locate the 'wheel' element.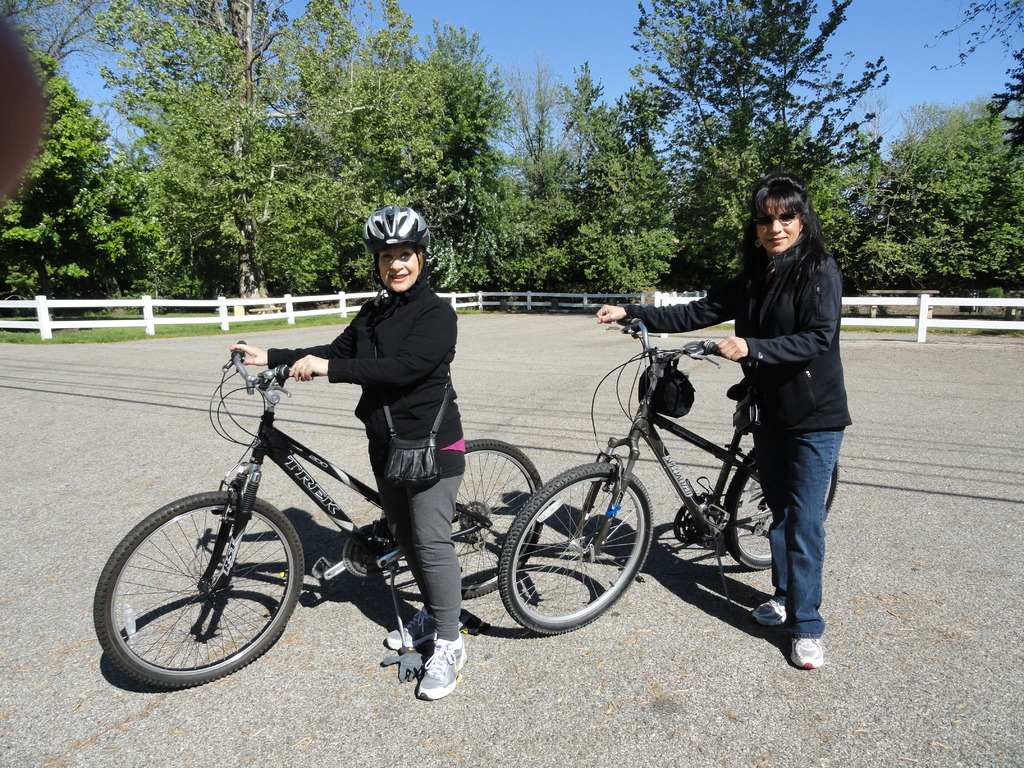
Element bbox: (454, 438, 546, 602).
